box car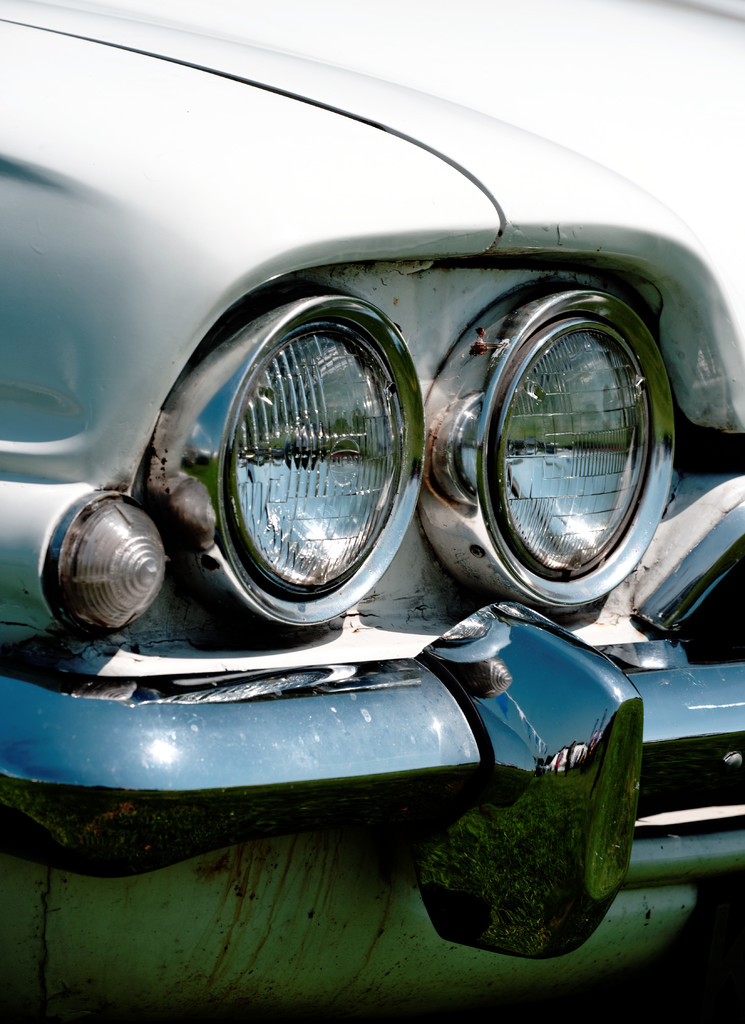
(0,0,744,1022)
